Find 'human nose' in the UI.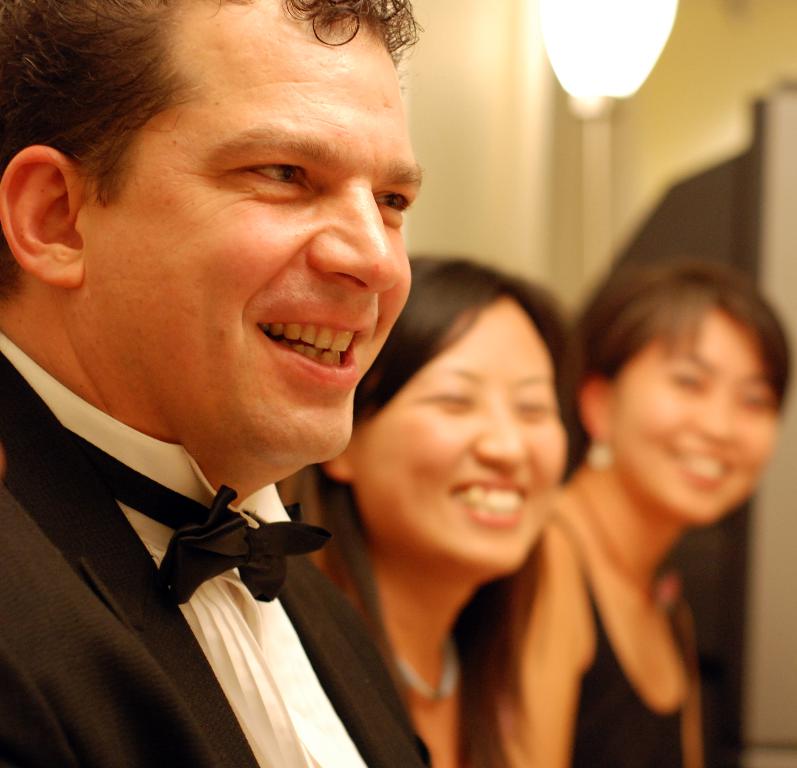
UI element at <box>474,406,527,471</box>.
